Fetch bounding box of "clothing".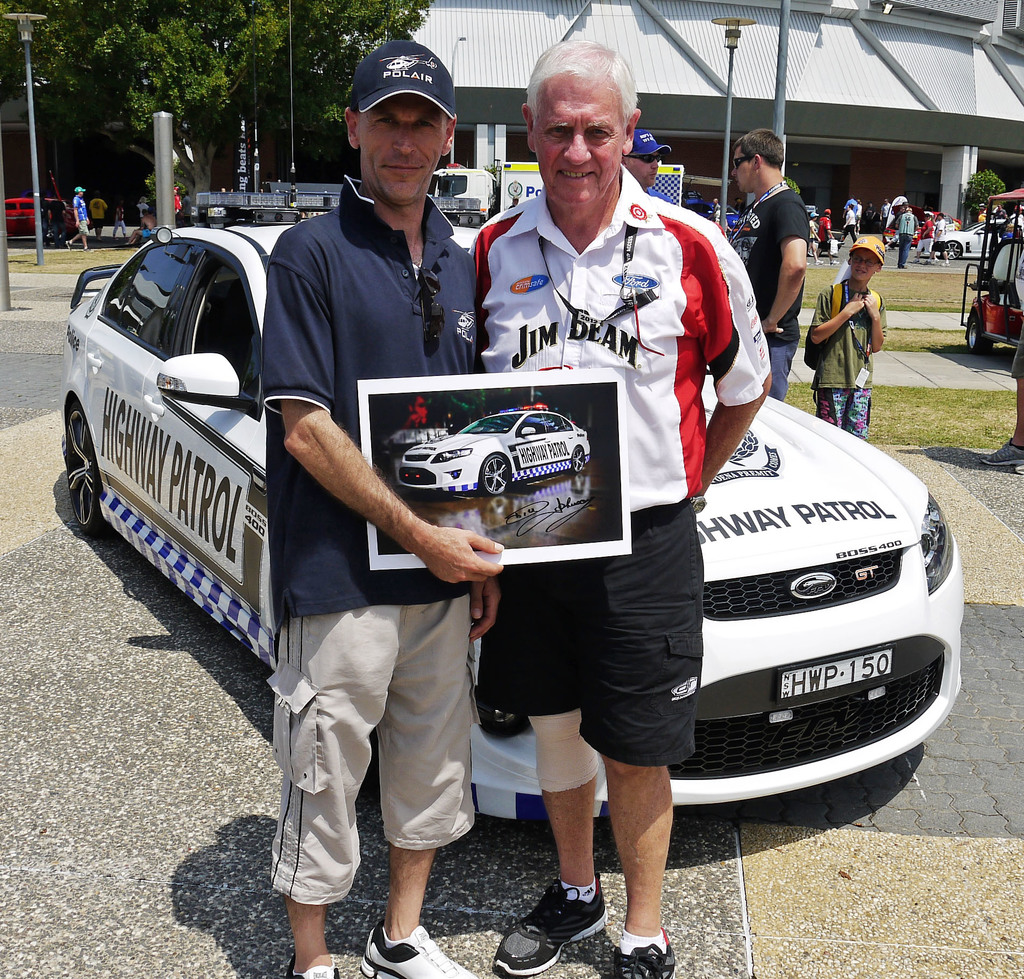
Bbox: left=738, top=169, right=813, bottom=395.
